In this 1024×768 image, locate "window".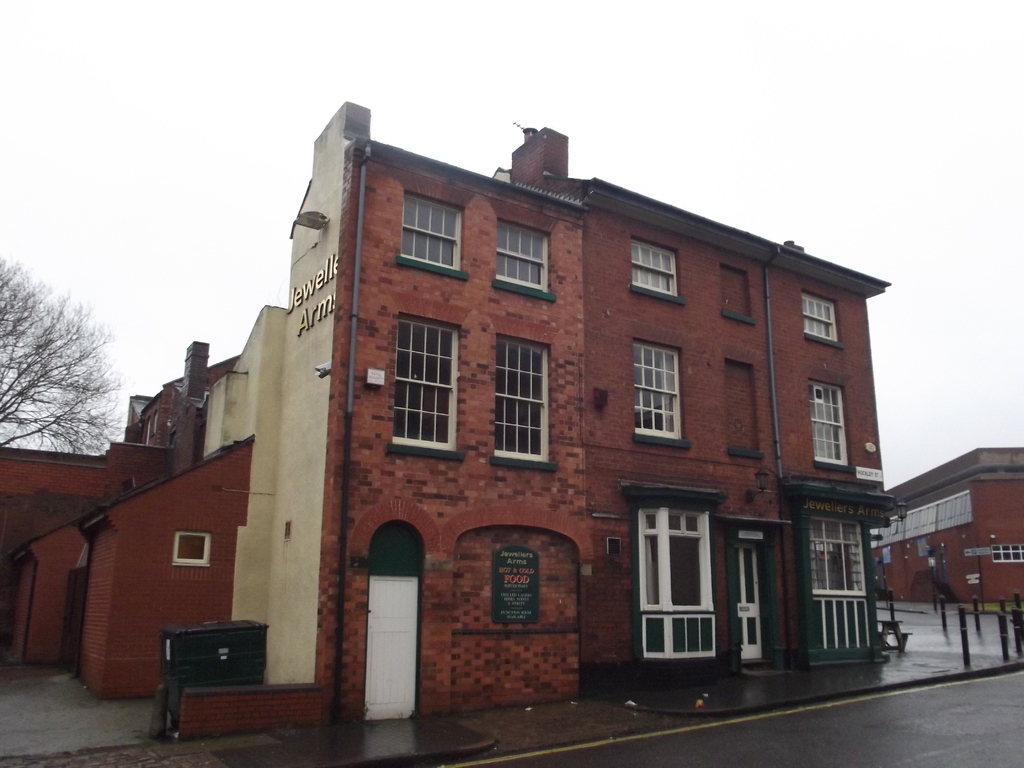
Bounding box: locate(502, 332, 543, 460).
